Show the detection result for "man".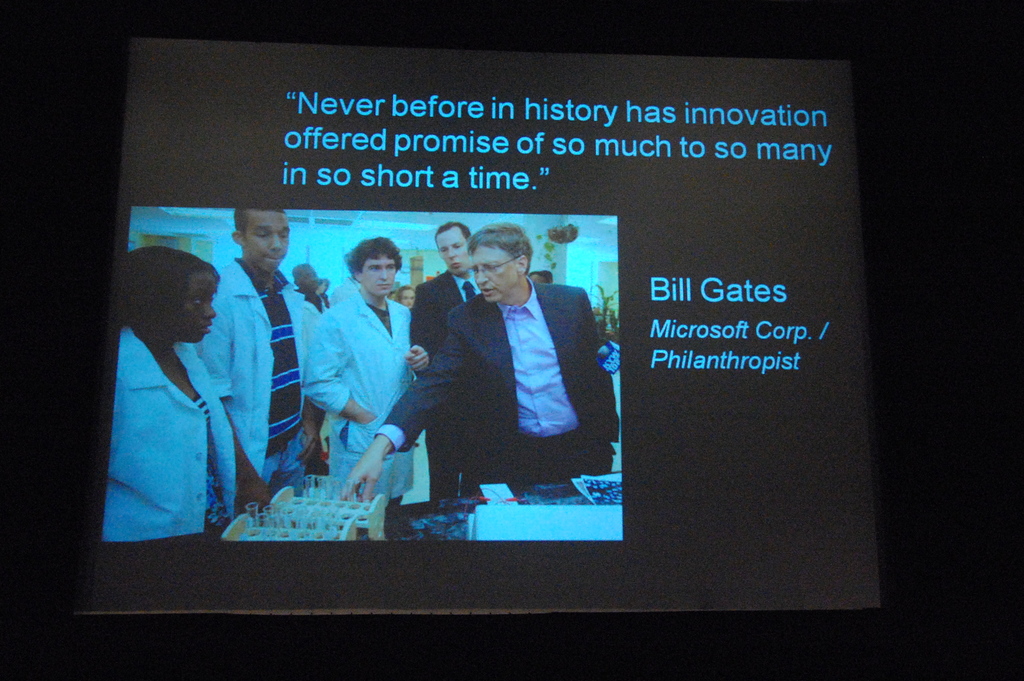
194/203/328/513.
